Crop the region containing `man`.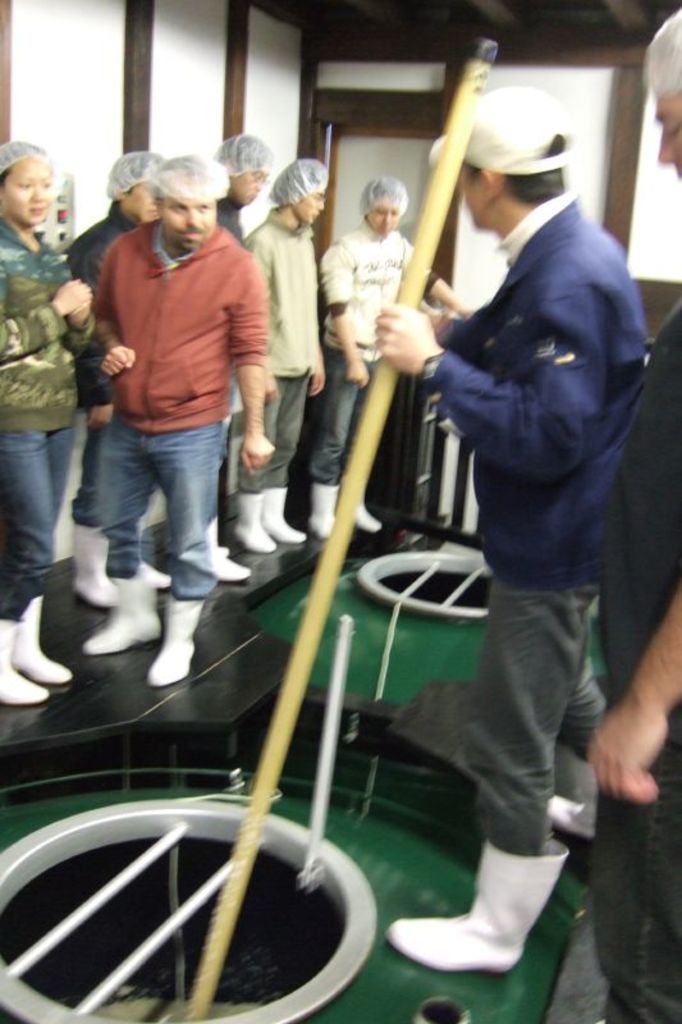
Crop region: [61, 146, 173, 634].
